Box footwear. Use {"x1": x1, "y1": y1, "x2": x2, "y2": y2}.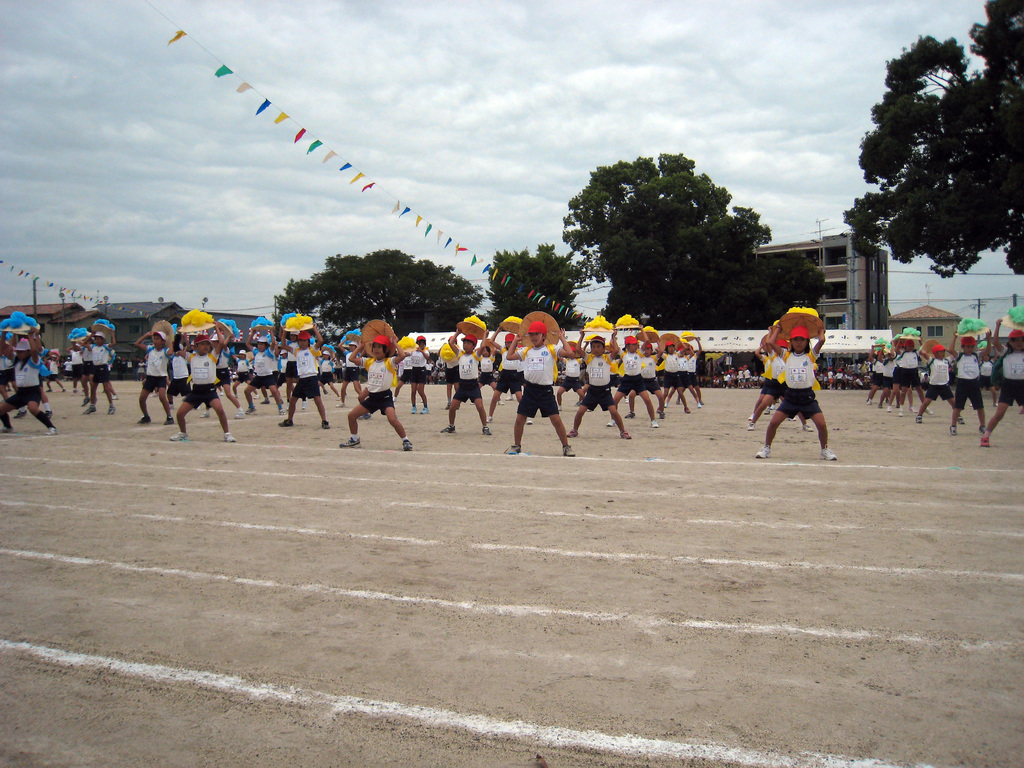
{"x1": 976, "y1": 424, "x2": 988, "y2": 435}.
